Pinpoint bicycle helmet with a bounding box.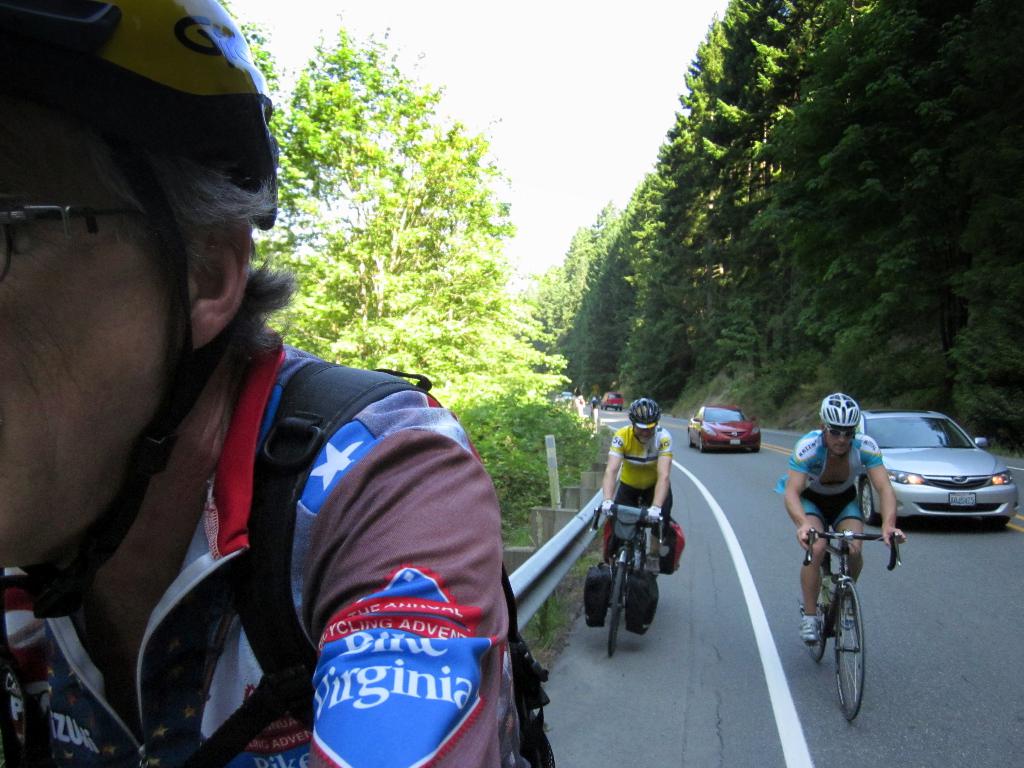
l=812, t=394, r=852, b=457.
